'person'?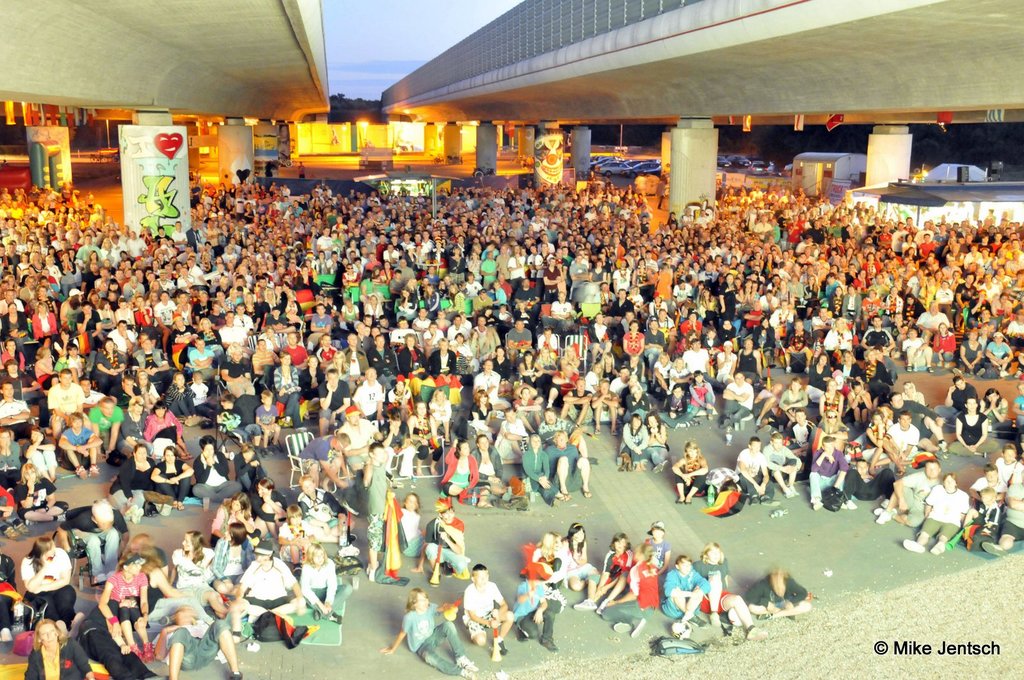
bbox=(421, 321, 445, 342)
